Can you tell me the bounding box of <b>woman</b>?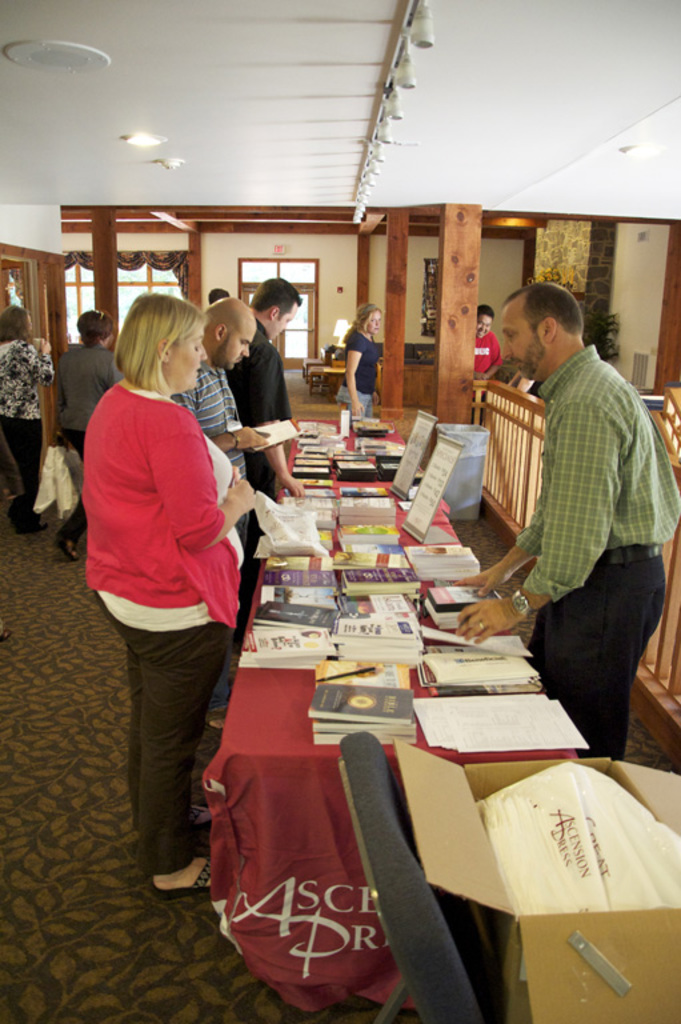
(333,305,386,425).
